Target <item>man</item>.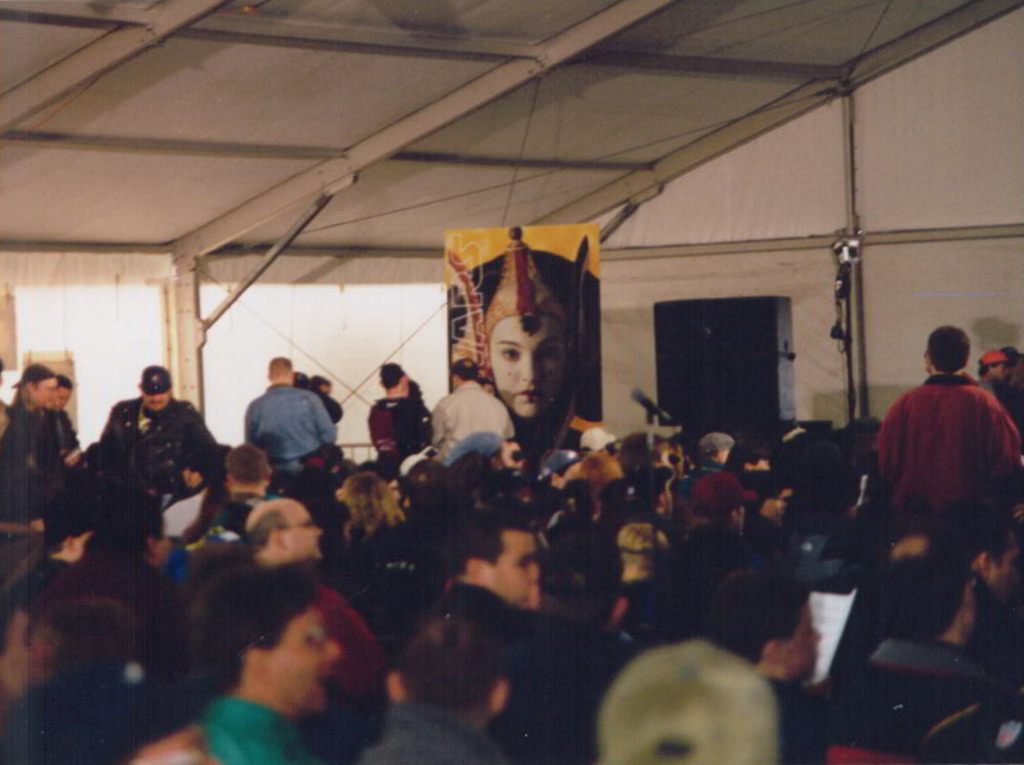
Target region: [166, 556, 349, 764].
